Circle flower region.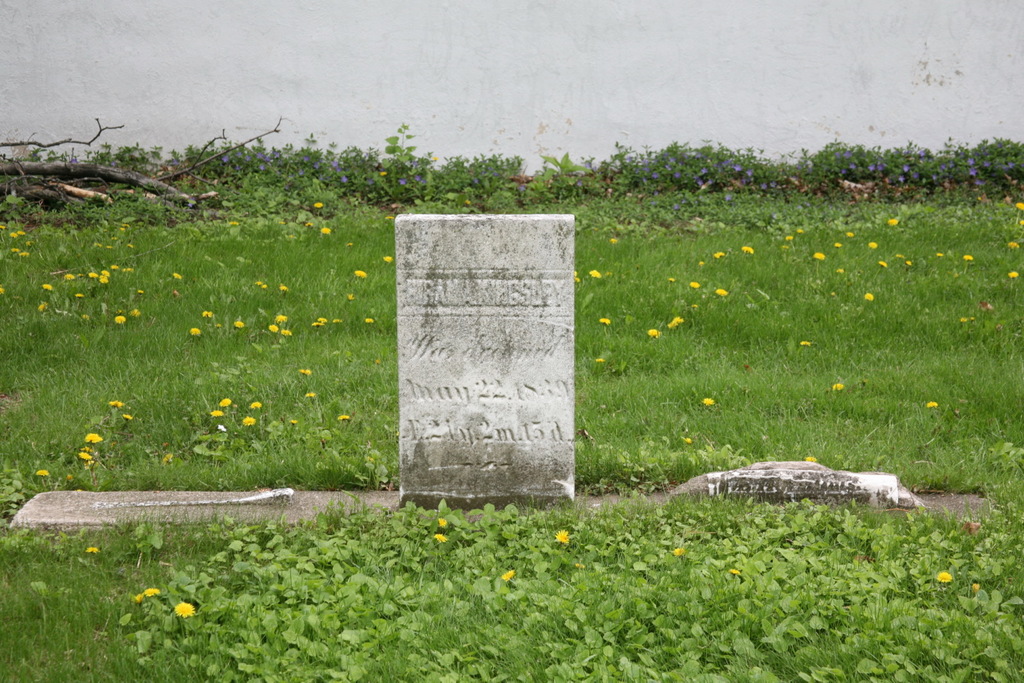
Region: region(595, 311, 611, 326).
